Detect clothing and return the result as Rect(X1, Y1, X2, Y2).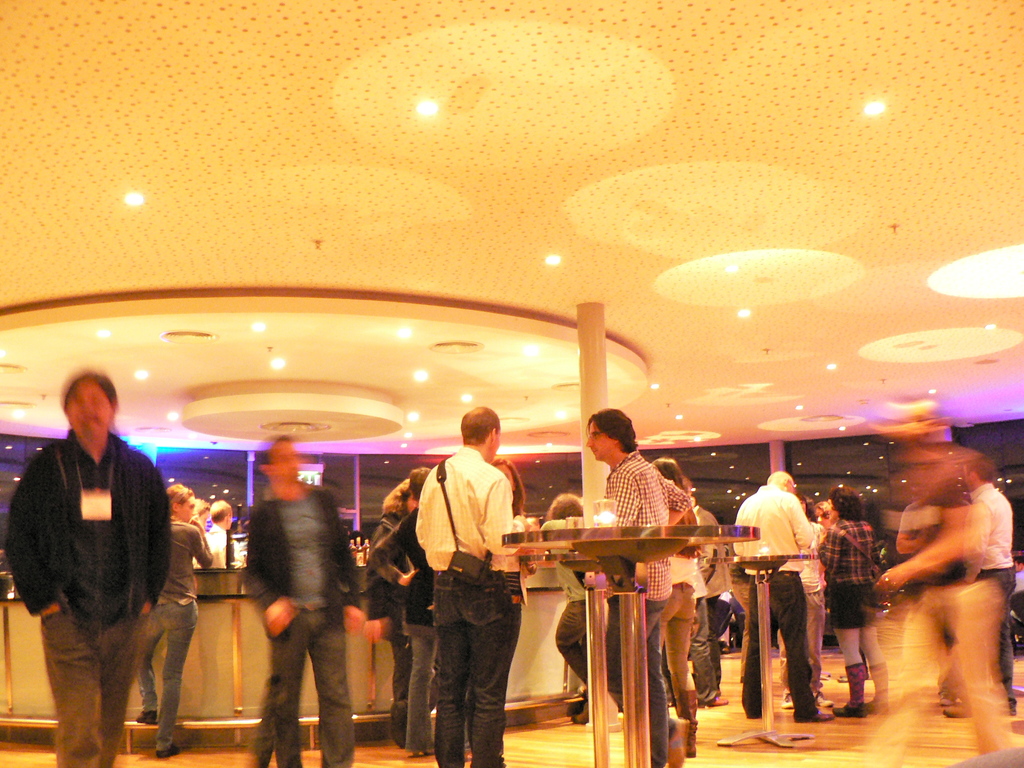
Rect(245, 476, 362, 767).
